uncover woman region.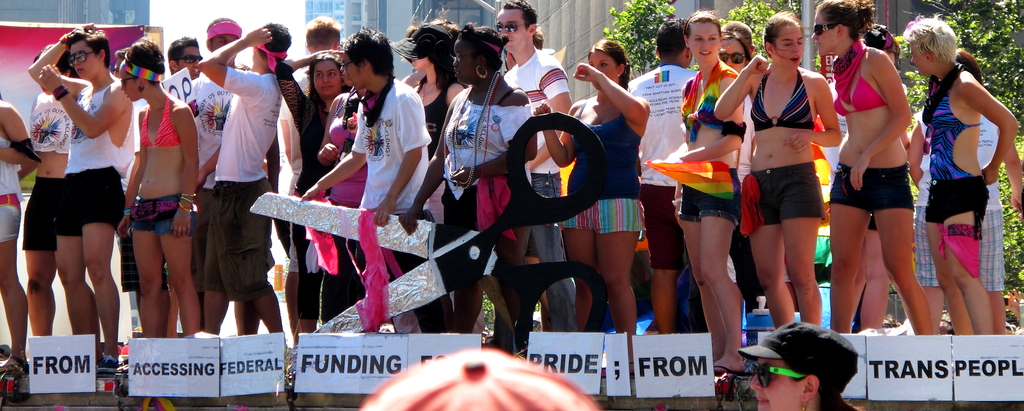
Uncovered: x1=812 y1=0 x2=940 y2=339.
